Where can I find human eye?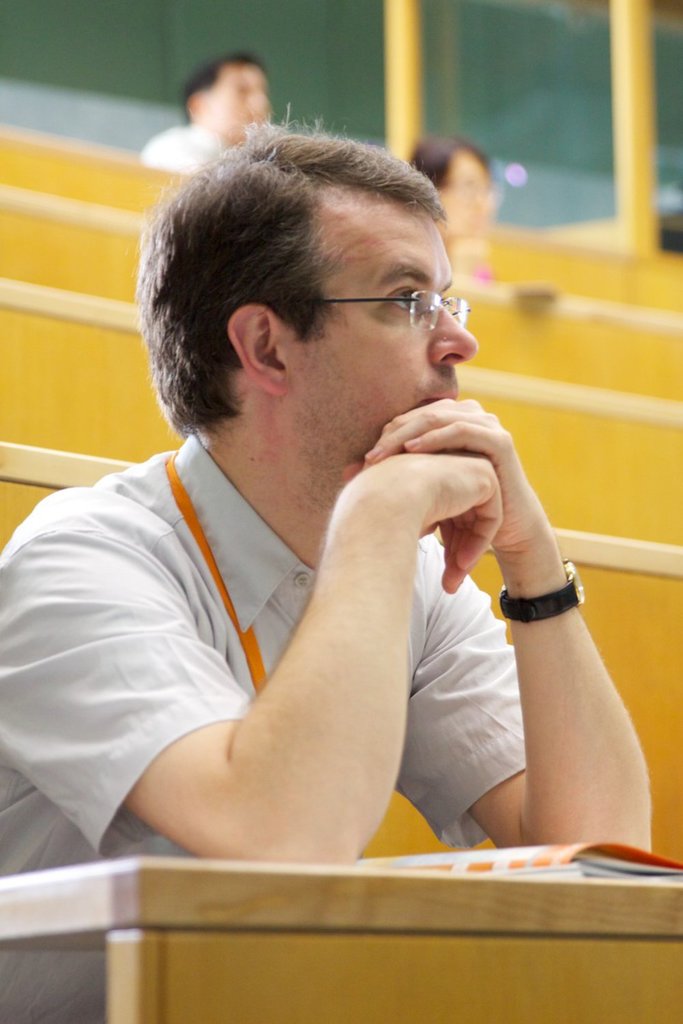
You can find it at <bbox>384, 287, 426, 323</bbox>.
